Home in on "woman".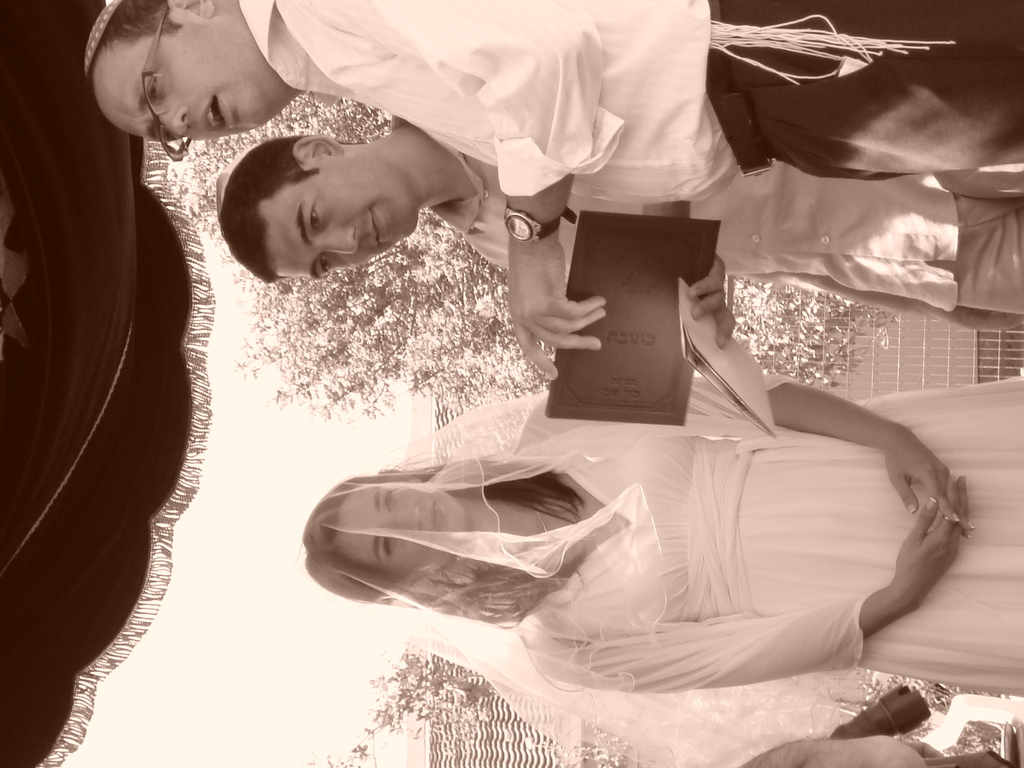
Homed in at {"x1": 295, "y1": 364, "x2": 1023, "y2": 767}.
